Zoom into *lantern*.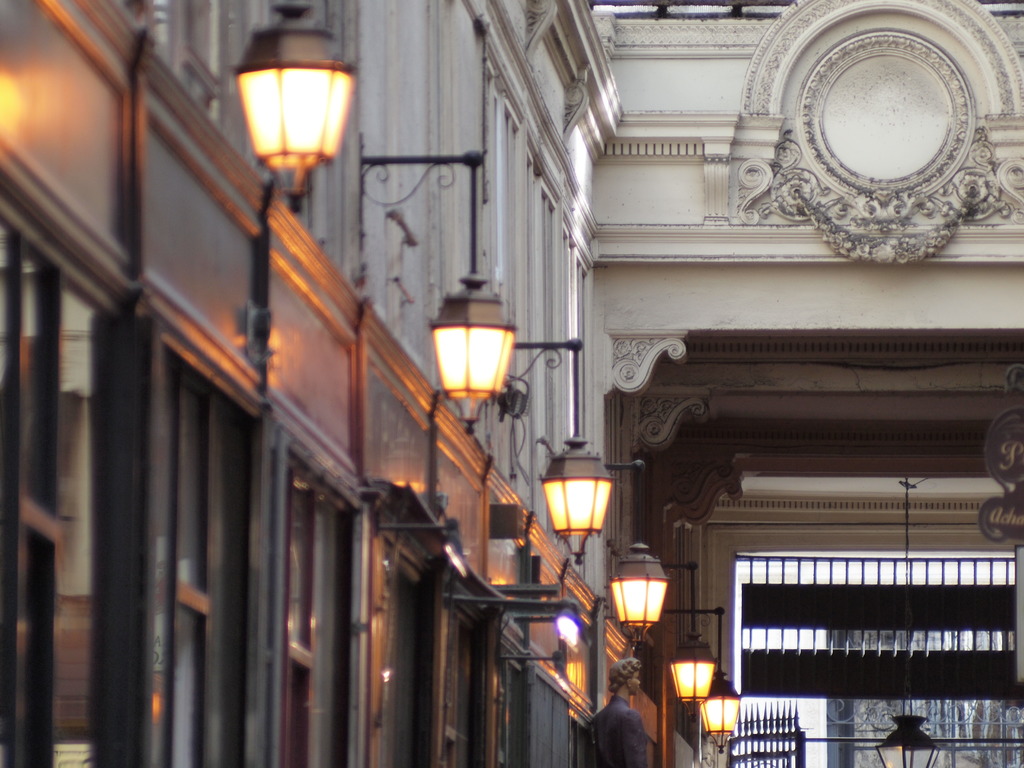
Zoom target: box=[431, 278, 513, 416].
